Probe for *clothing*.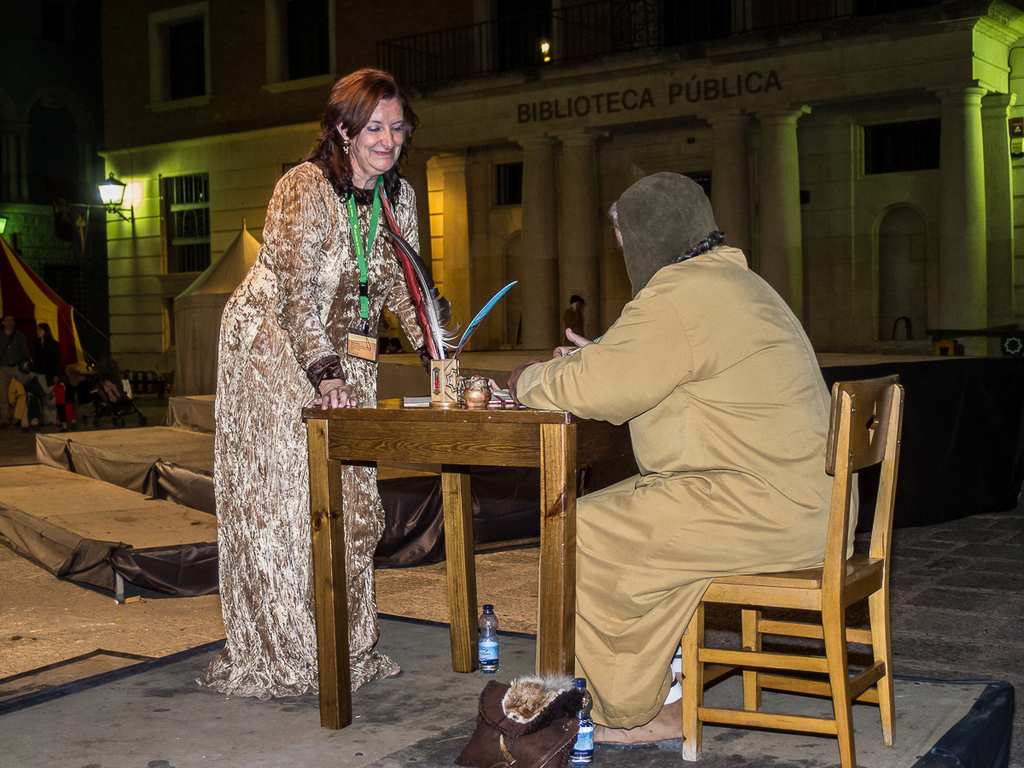
Probe result: l=214, t=148, r=497, b=697.
